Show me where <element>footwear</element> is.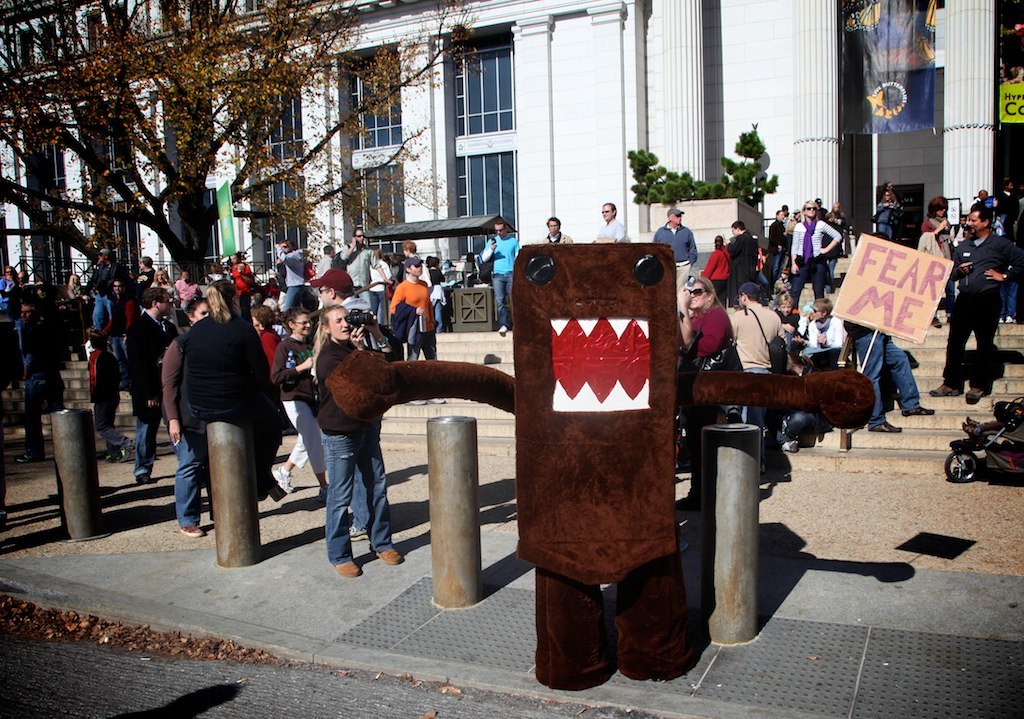
<element>footwear</element> is at {"x1": 927, "y1": 383, "x2": 964, "y2": 396}.
